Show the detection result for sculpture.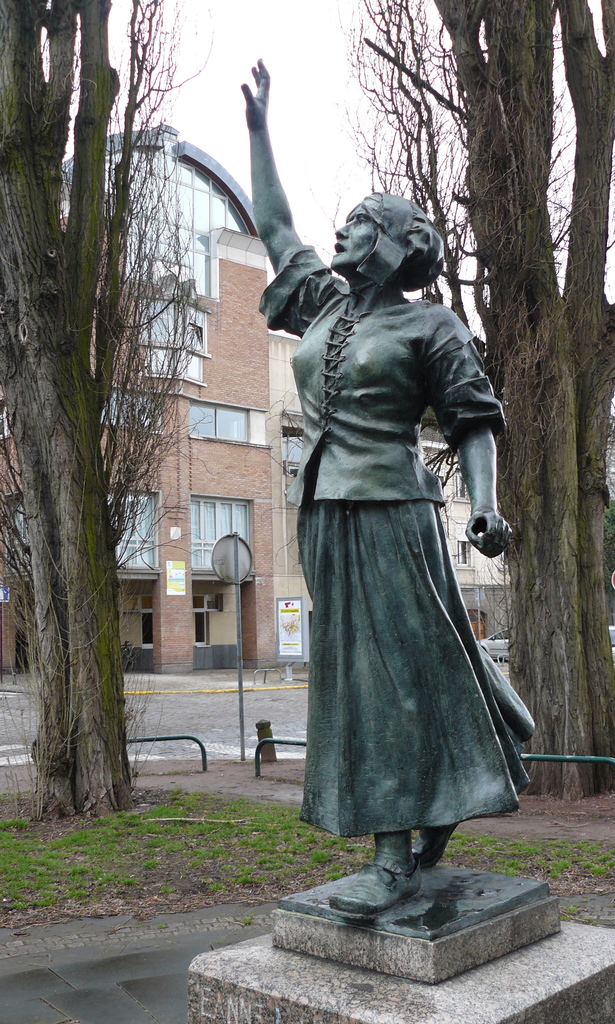
left=288, top=162, right=529, bottom=953.
